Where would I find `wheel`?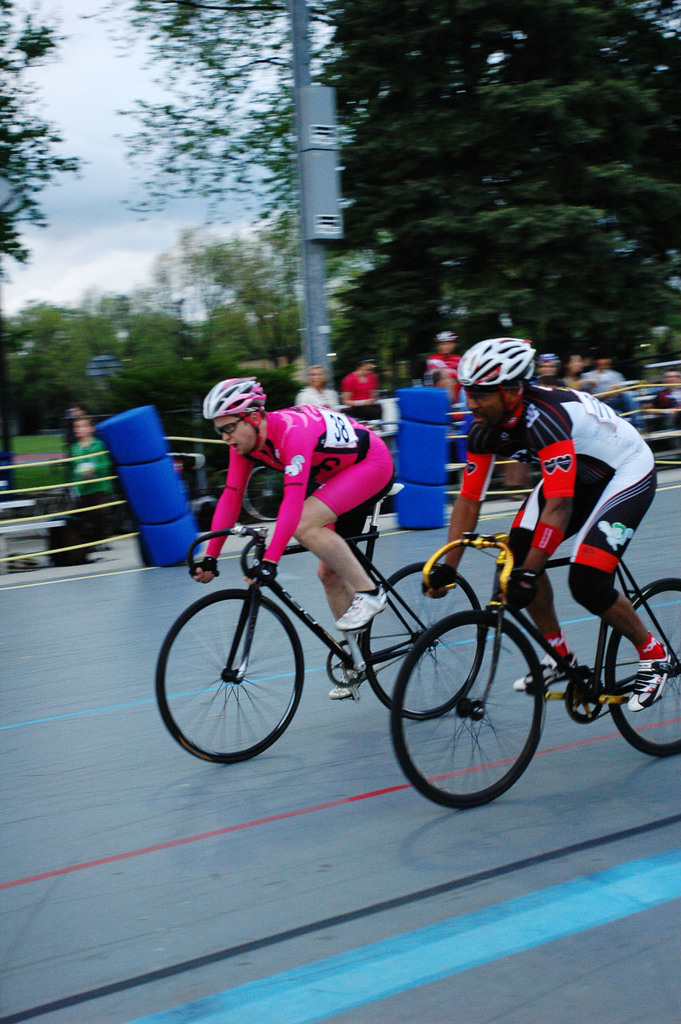
At [left=362, top=560, right=484, bottom=714].
